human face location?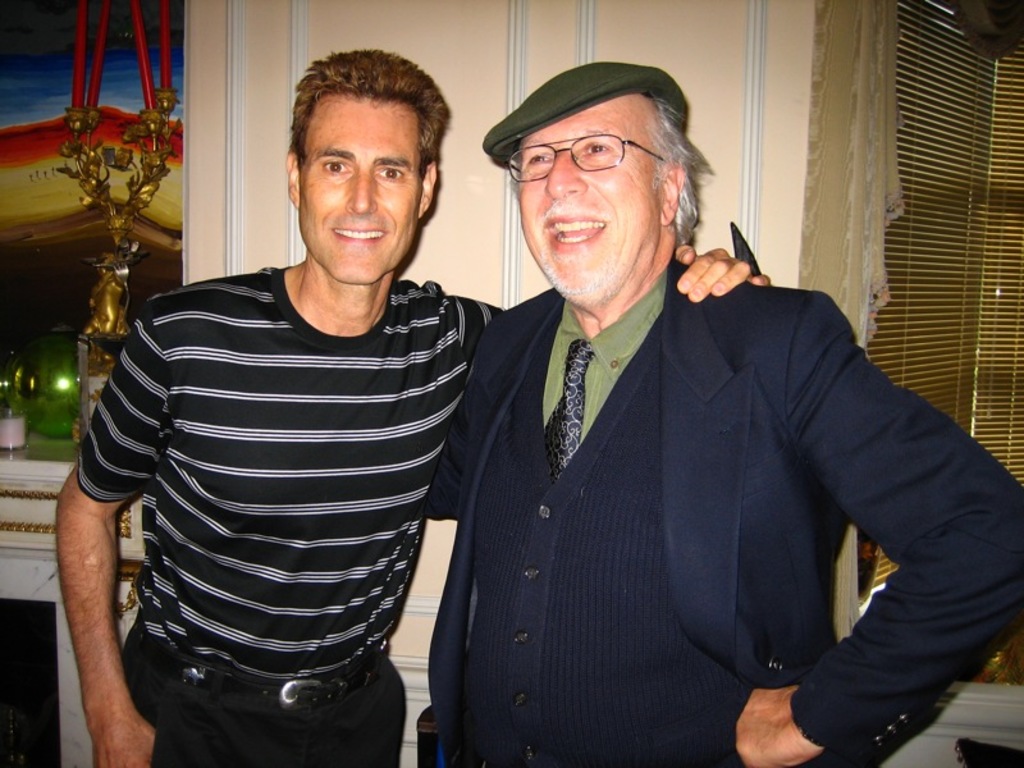
Rect(516, 99, 668, 305)
